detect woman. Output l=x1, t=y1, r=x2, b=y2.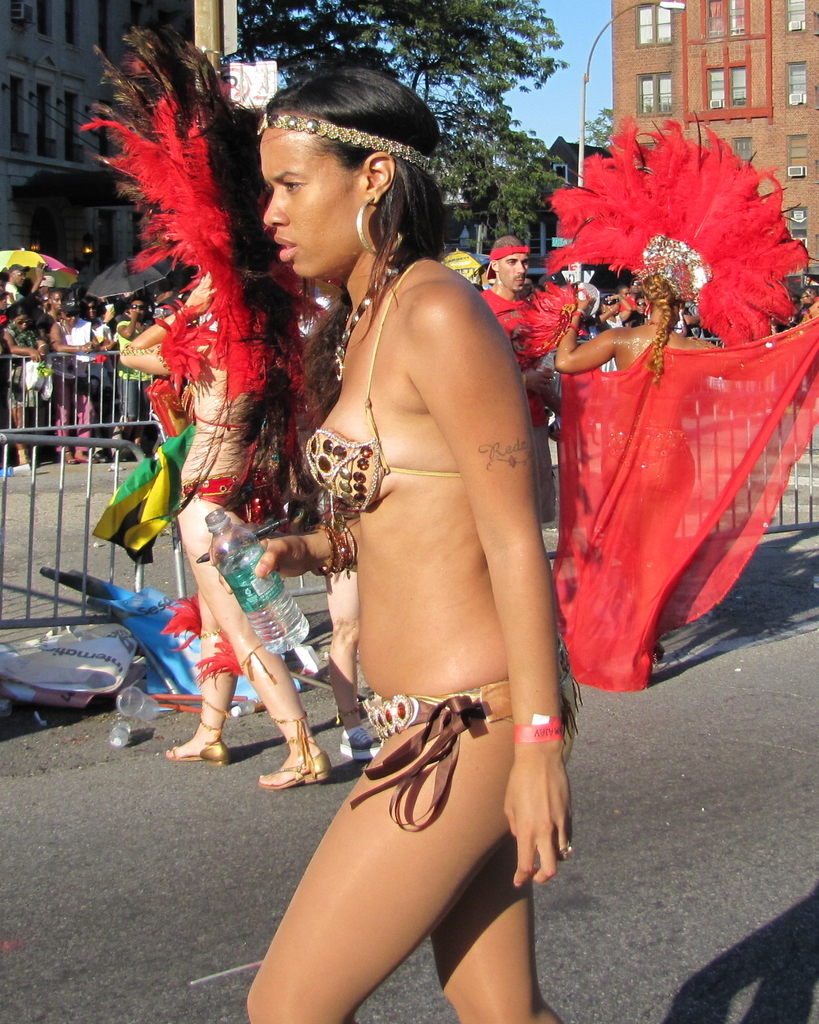
l=544, t=260, r=730, b=364.
